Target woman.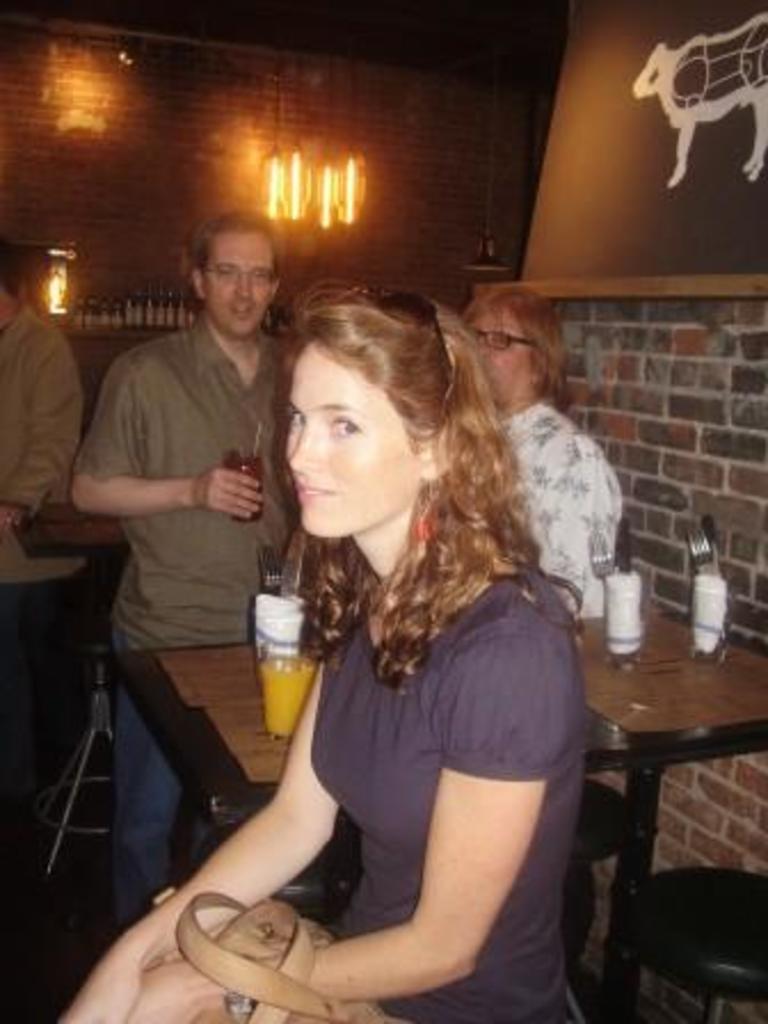
Target region: 469,283,624,633.
